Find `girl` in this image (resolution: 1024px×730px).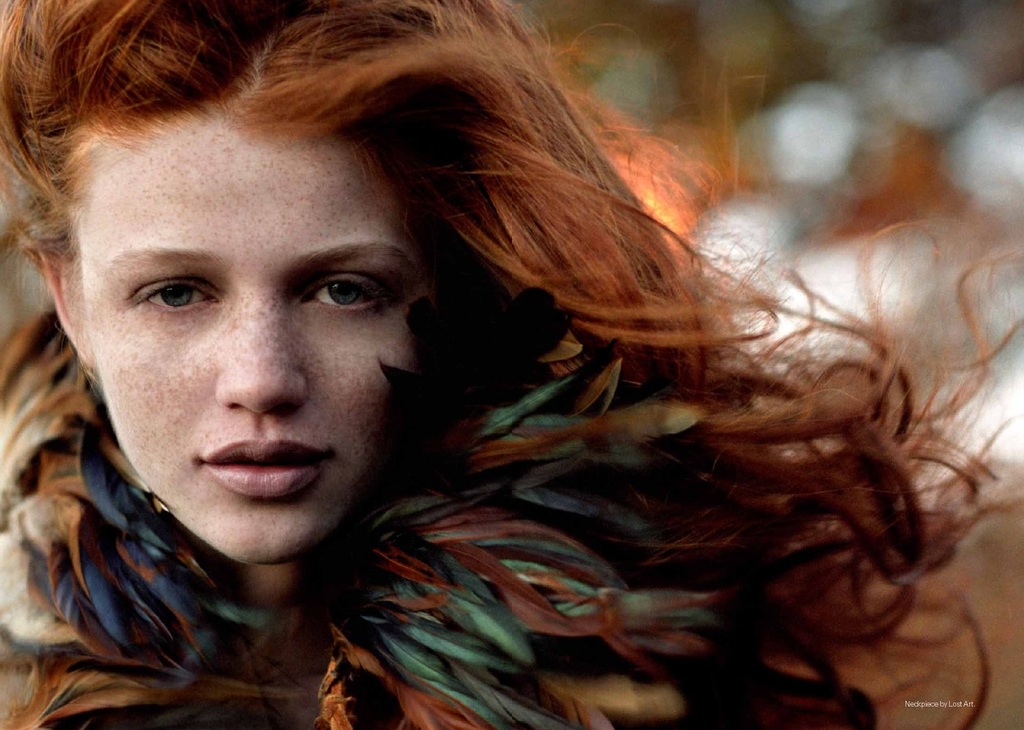
{"left": 0, "top": 0, "right": 1023, "bottom": 729}.
